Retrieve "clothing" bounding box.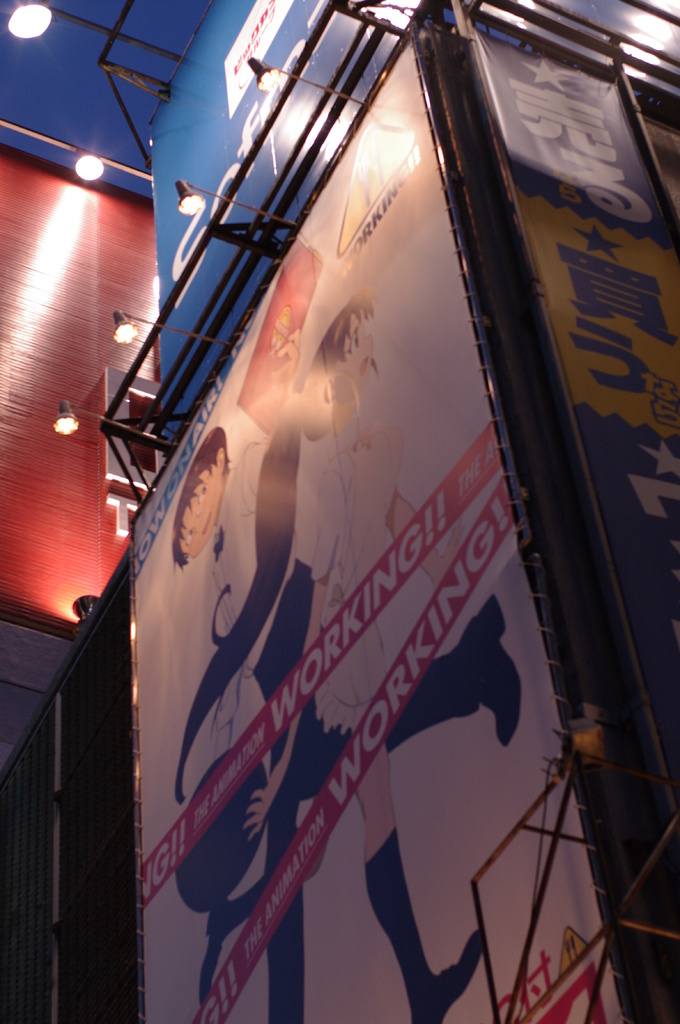
Bounding box: [200,447,475,1023].
